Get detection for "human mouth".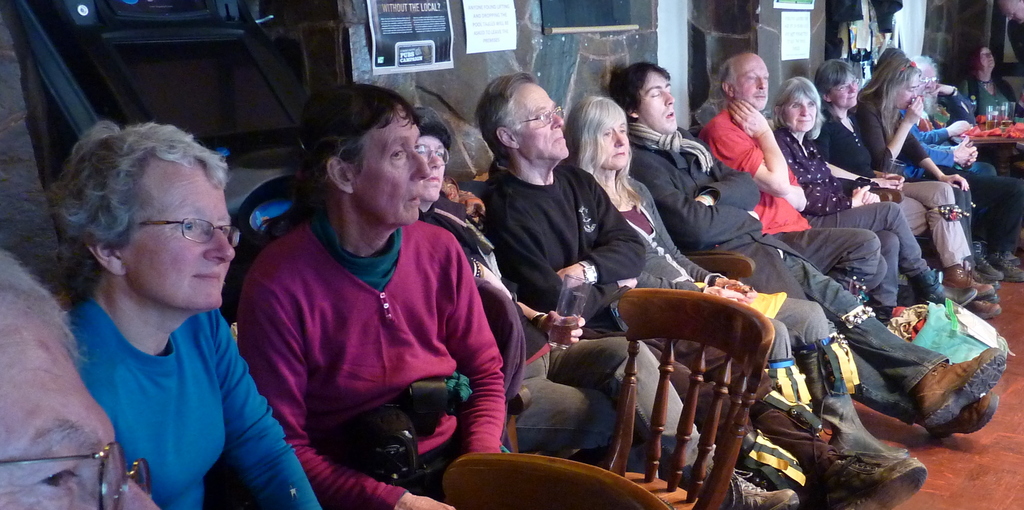
Detection: BBox(192, 272, 220, 283).
